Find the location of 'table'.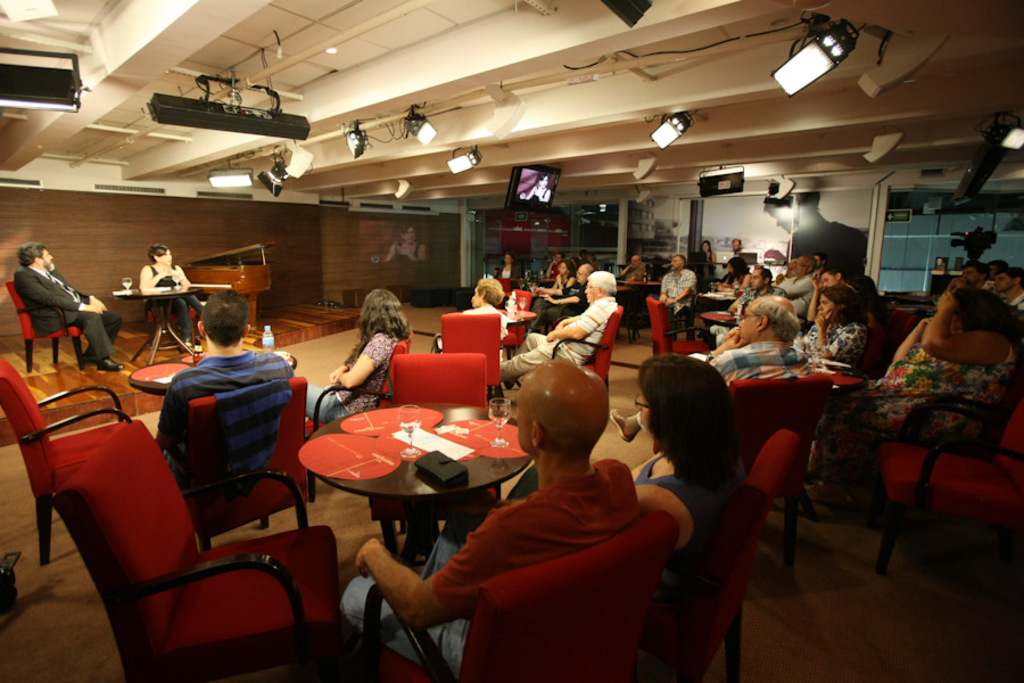
Location: bbox=[503, 304, 537, 364].
